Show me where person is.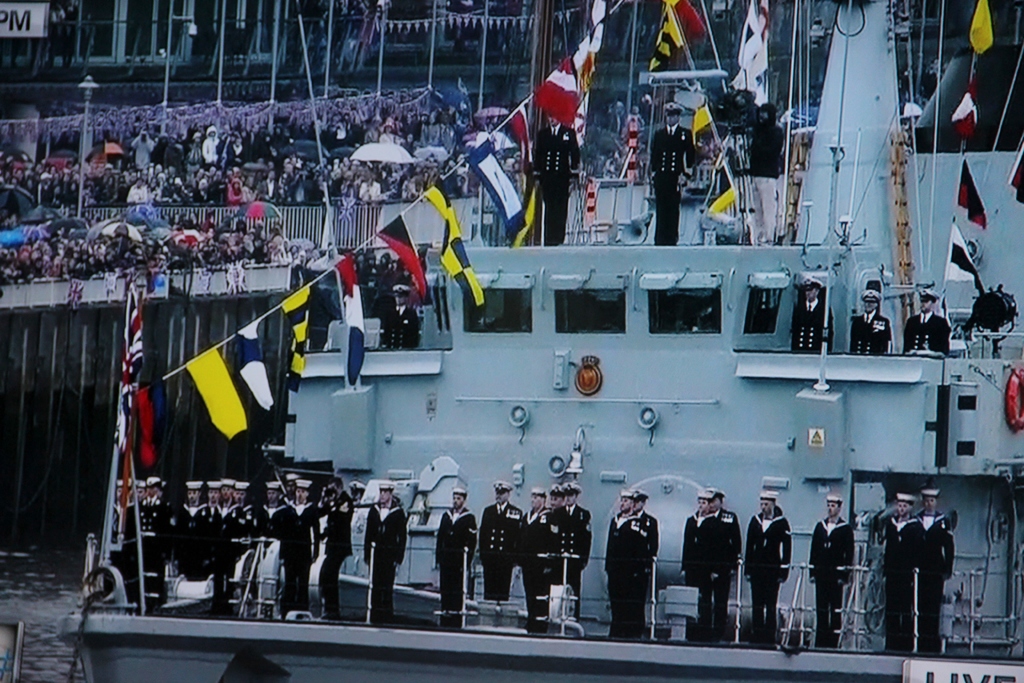
person is at x1=652 y1=98 x2=696 y2=245.
